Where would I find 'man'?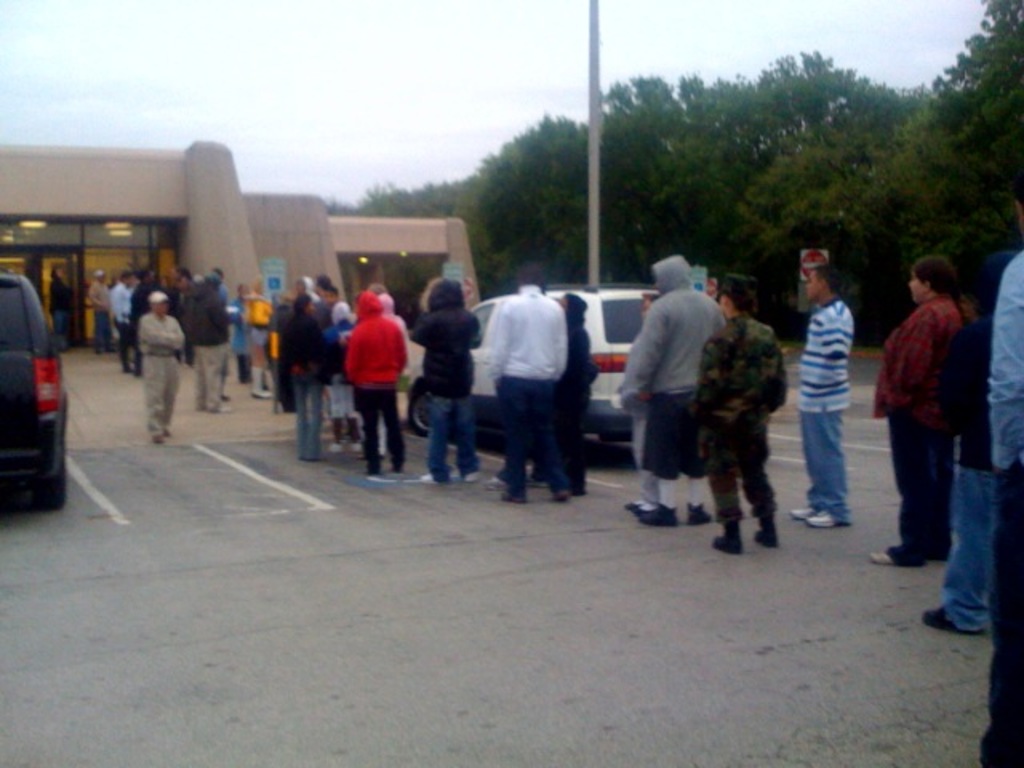
At [left=104, top=267, right=138, bottom=374].
